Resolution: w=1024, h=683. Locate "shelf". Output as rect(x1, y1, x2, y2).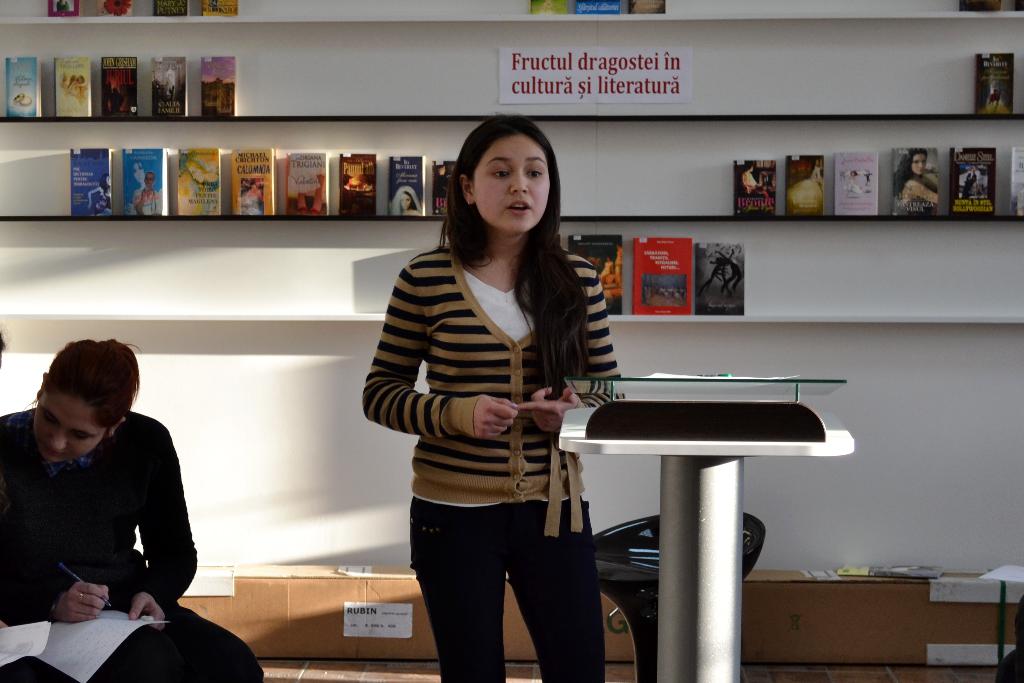
rect(0, 0, 1020, 35).
